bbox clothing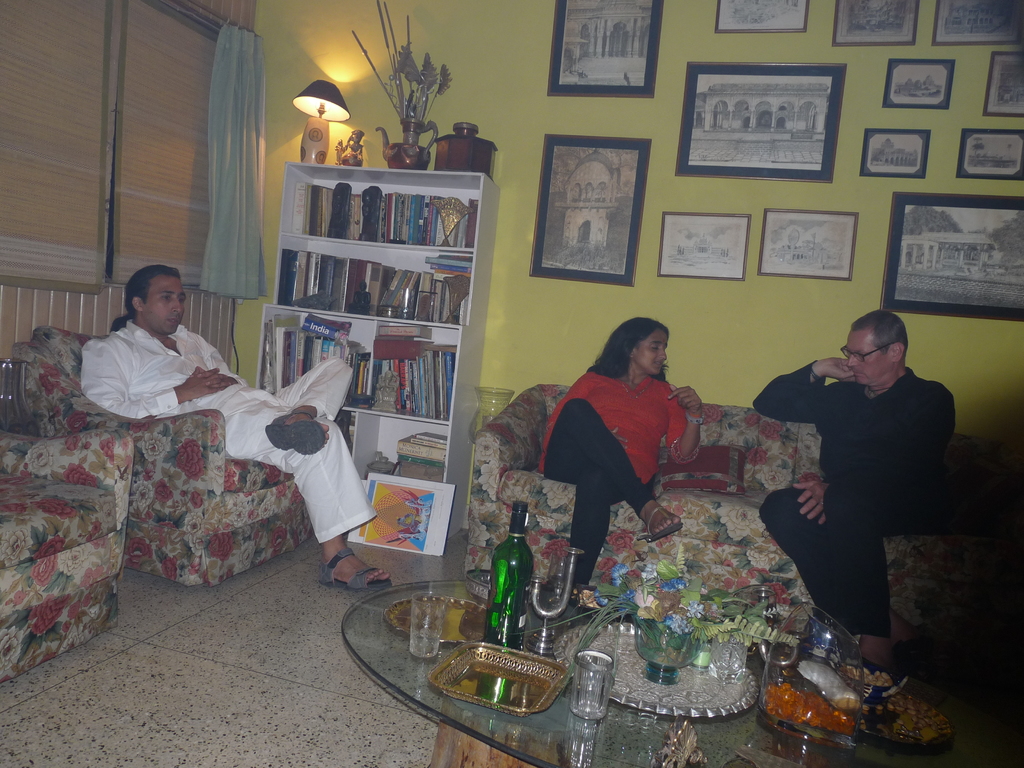
532, 381, 700, 577
